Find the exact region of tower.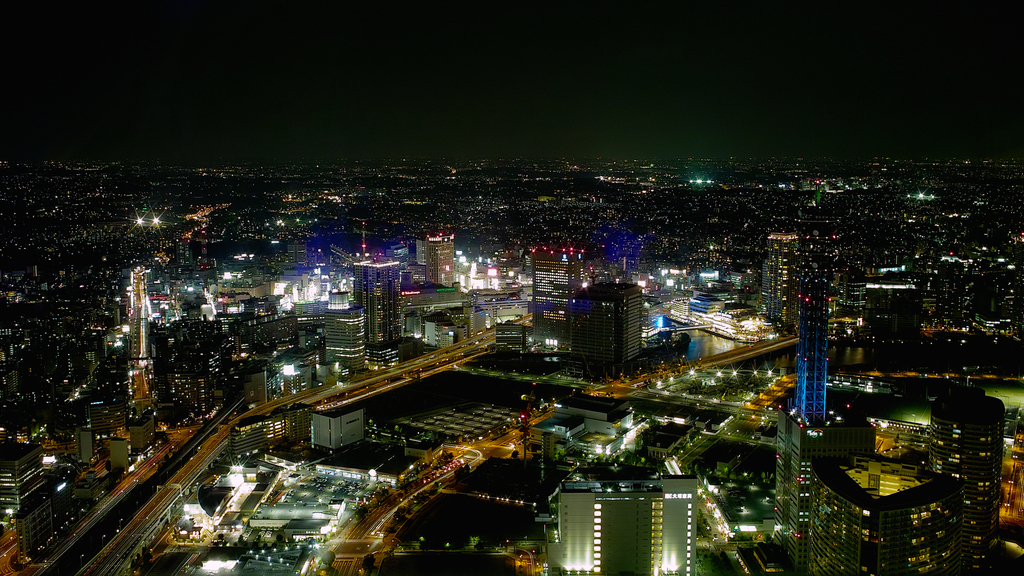
Exact region: 327 291 346 311.
